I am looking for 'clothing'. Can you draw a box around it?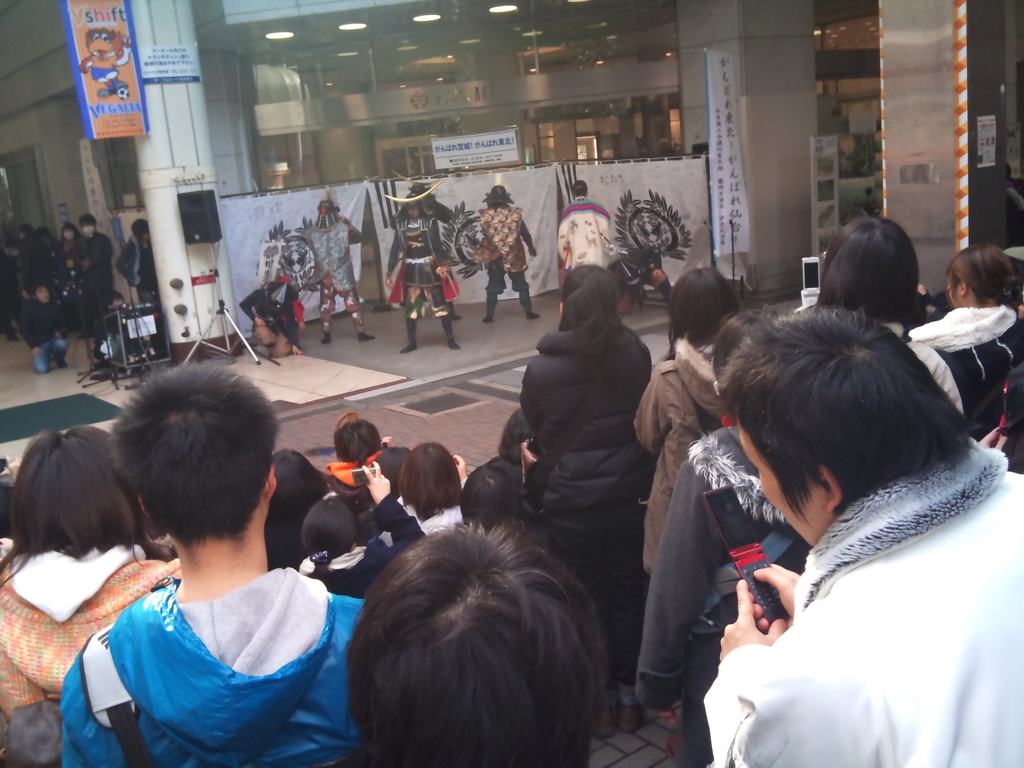
Sure, the bounding box is rect(18, 233, 55, 292).
